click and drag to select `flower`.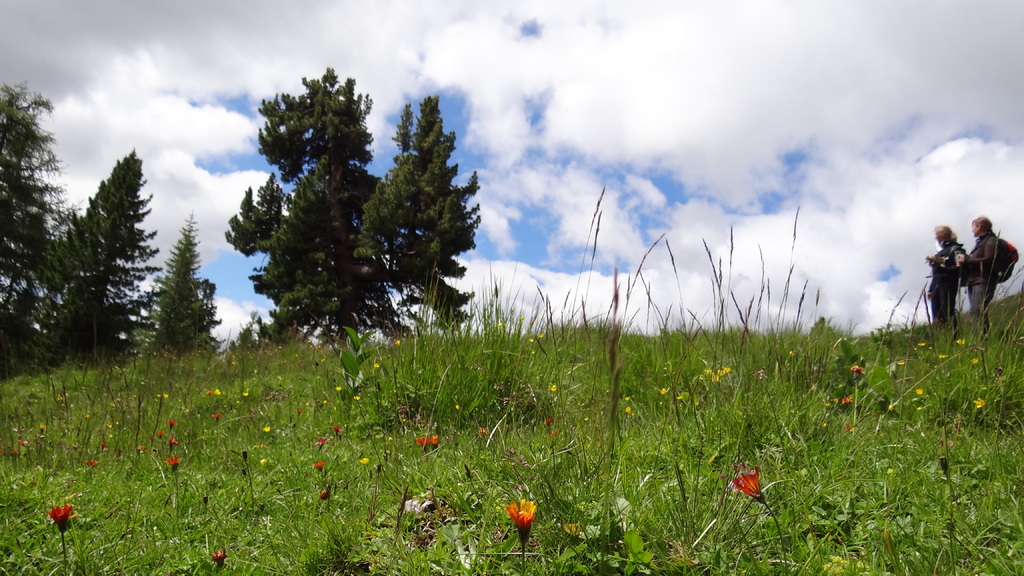
Selection: box(44, 503, 82, 532).
